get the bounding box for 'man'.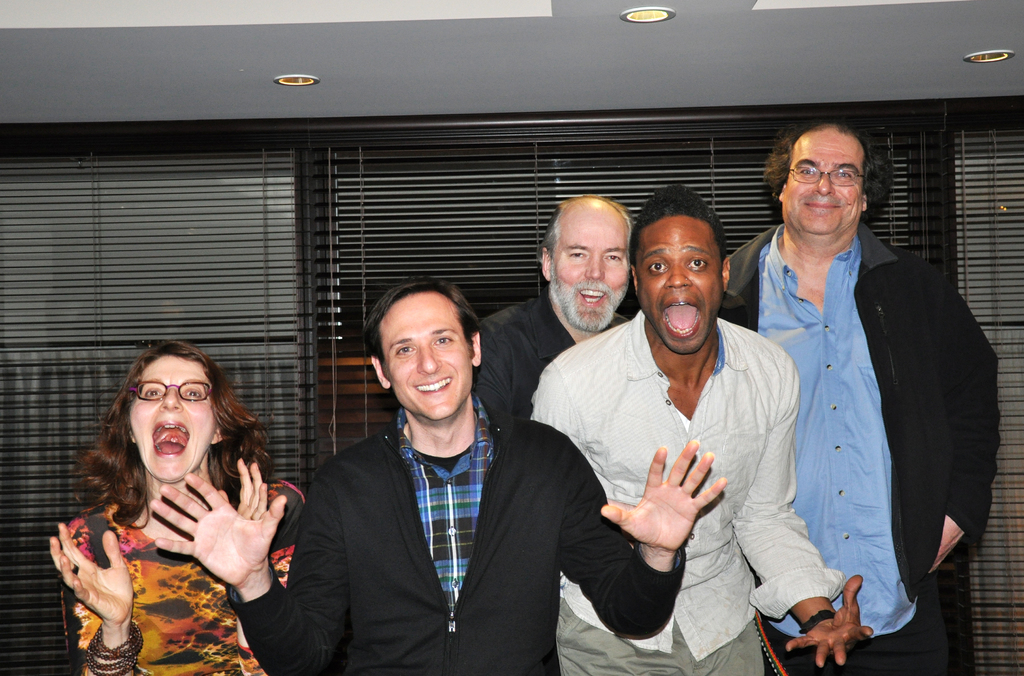
bbox(730, 108, 977, 664).
